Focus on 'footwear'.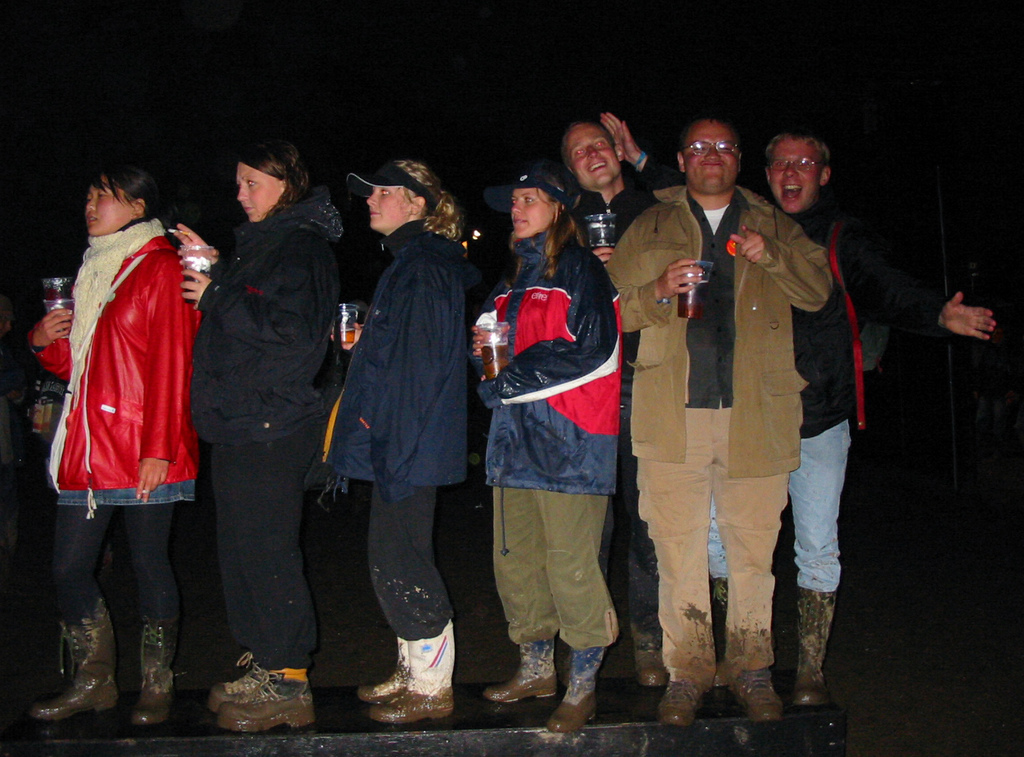
Focused at bbox=(368, 628, 463, 732).
